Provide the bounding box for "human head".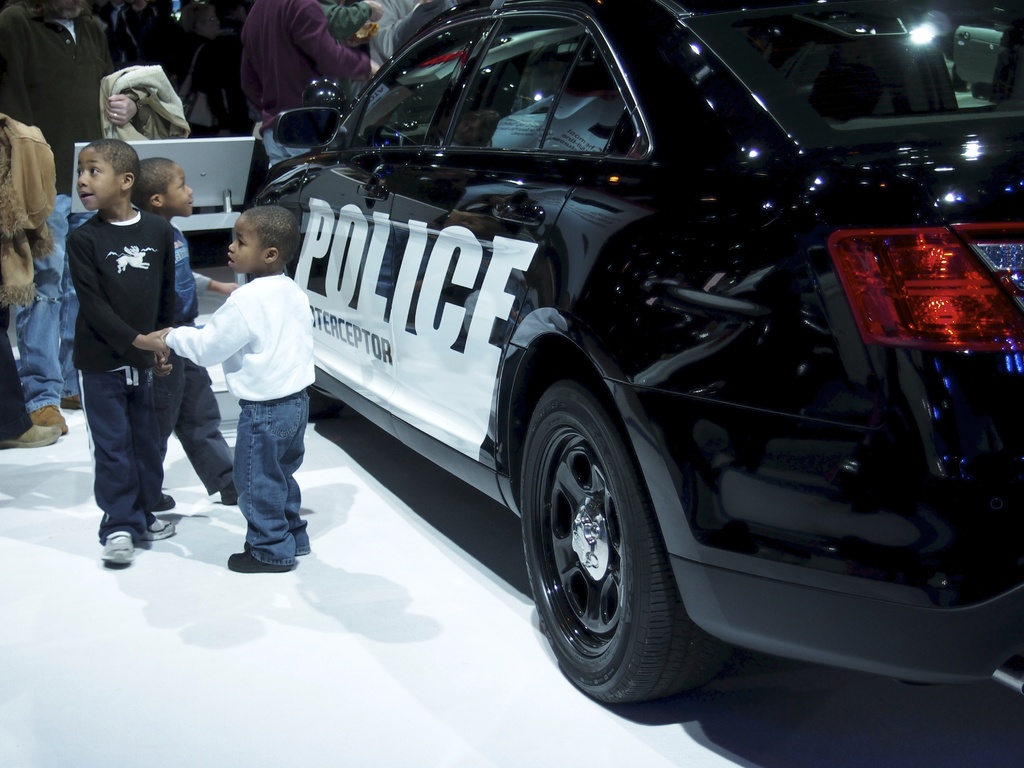
[54,129,131,212].
